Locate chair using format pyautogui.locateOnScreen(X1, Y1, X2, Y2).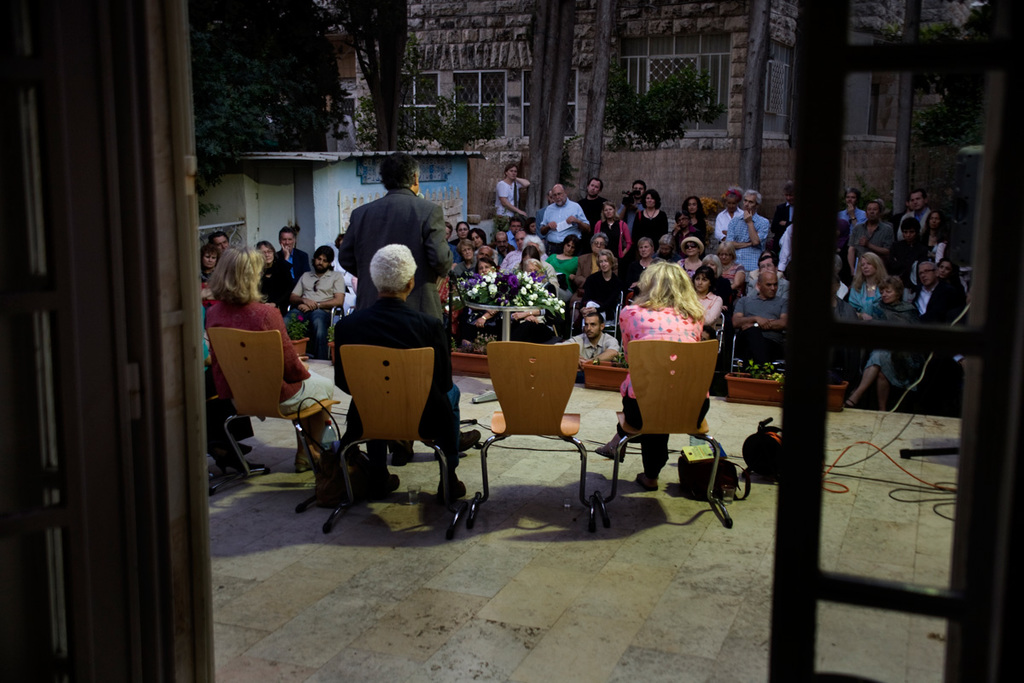
pyautogui.locateOnScreen(599, 337, 736, 526).
